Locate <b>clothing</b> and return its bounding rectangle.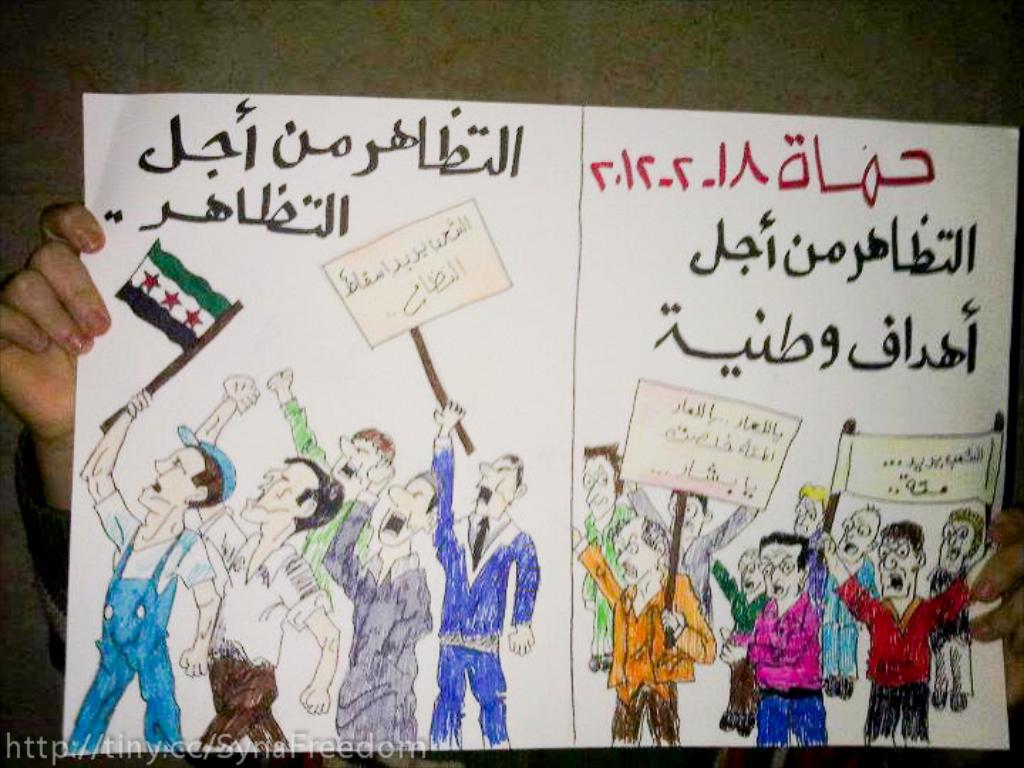
920/558/976/724.
